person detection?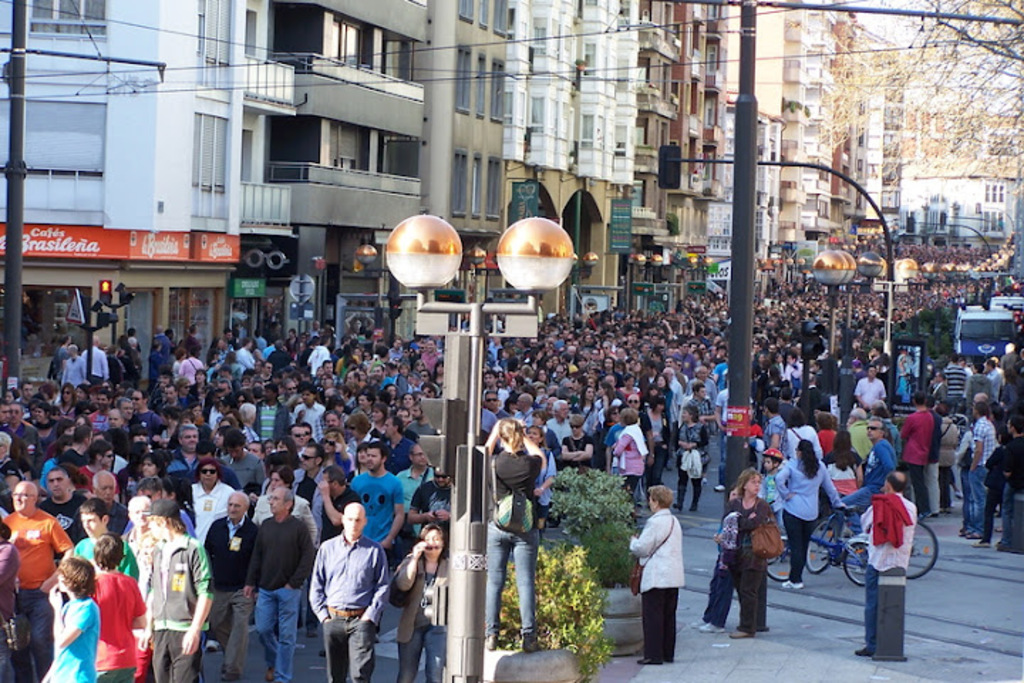
BBox(971, 425, 1014, 548)
